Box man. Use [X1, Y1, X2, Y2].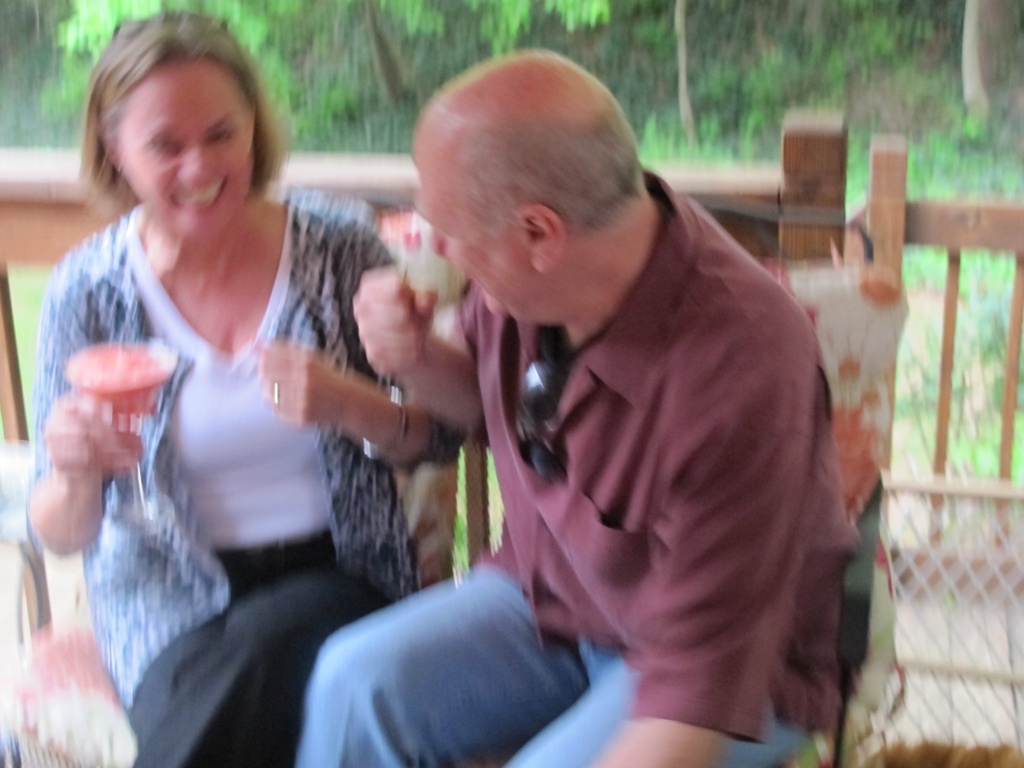
[400, 76, 864, 746].
